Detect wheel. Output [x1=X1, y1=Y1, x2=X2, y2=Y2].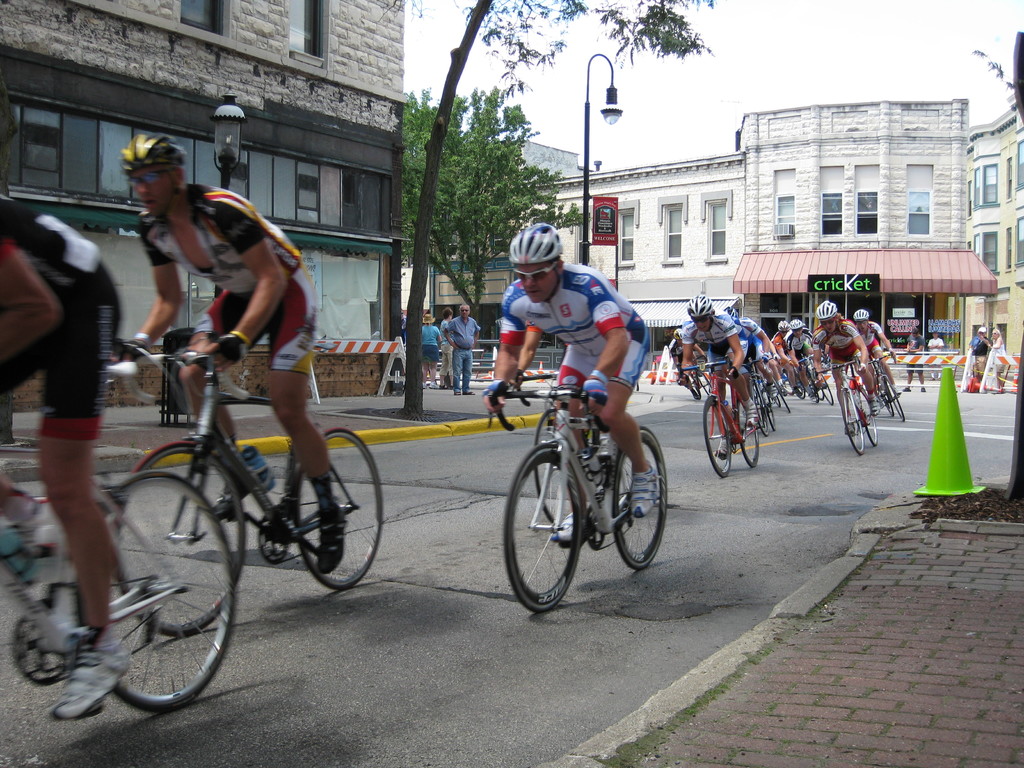
[x1=611, y1=426, x2=667, y2=572].
